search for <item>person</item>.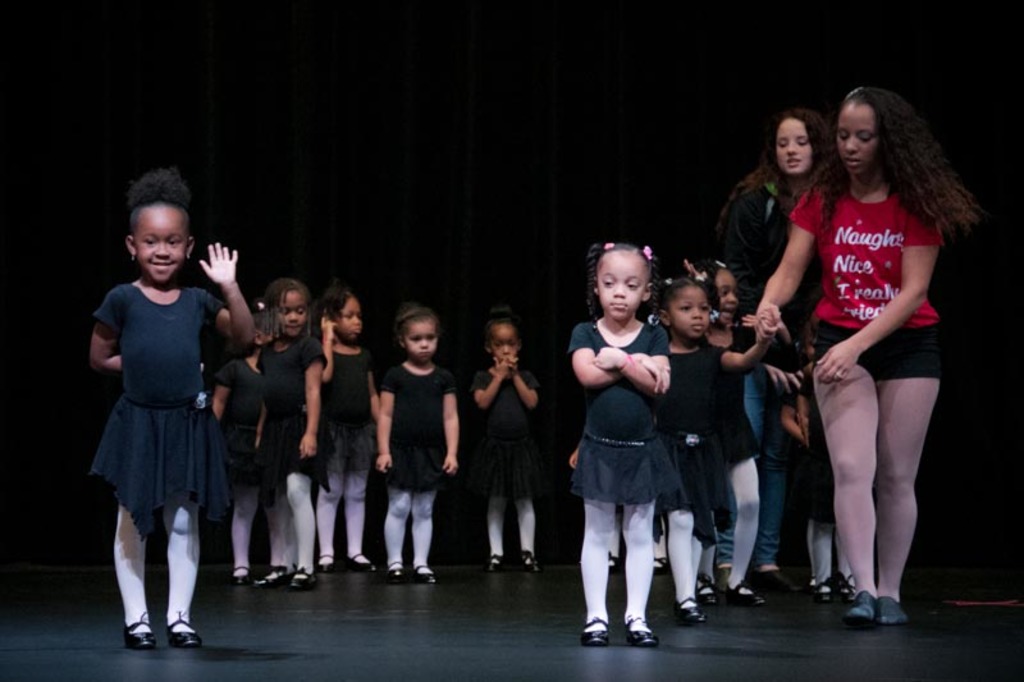
Found at <bbox>658, 279, 780, 626</bbox>.
